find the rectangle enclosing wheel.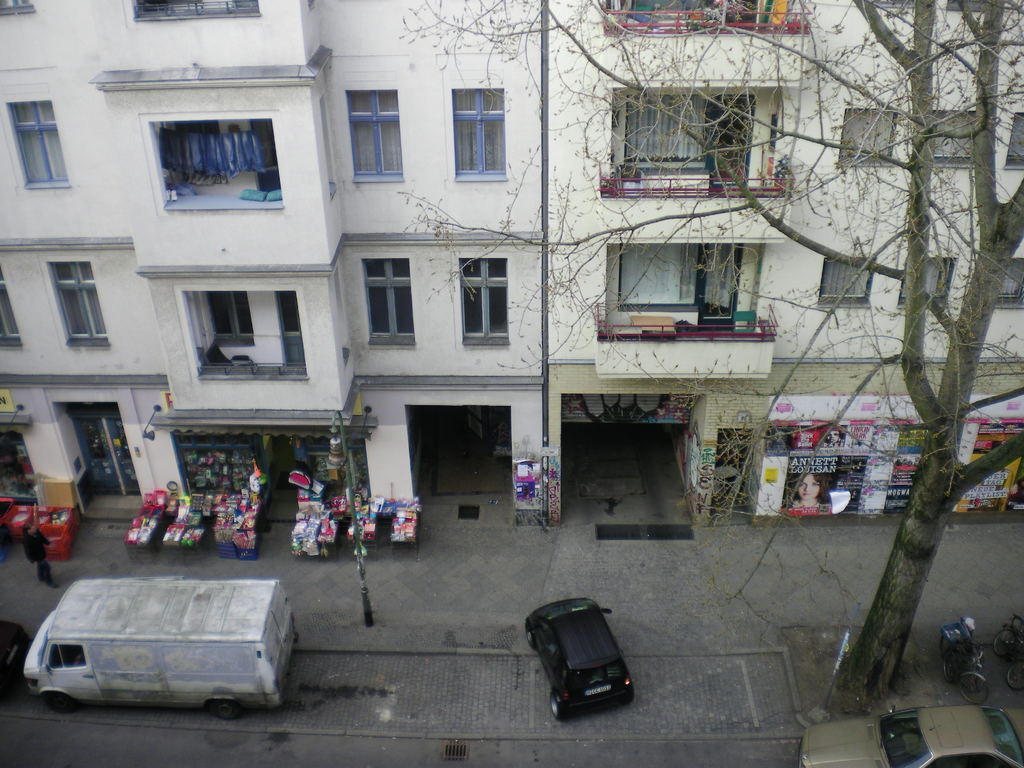
box=[548, 691, 566, 724].
